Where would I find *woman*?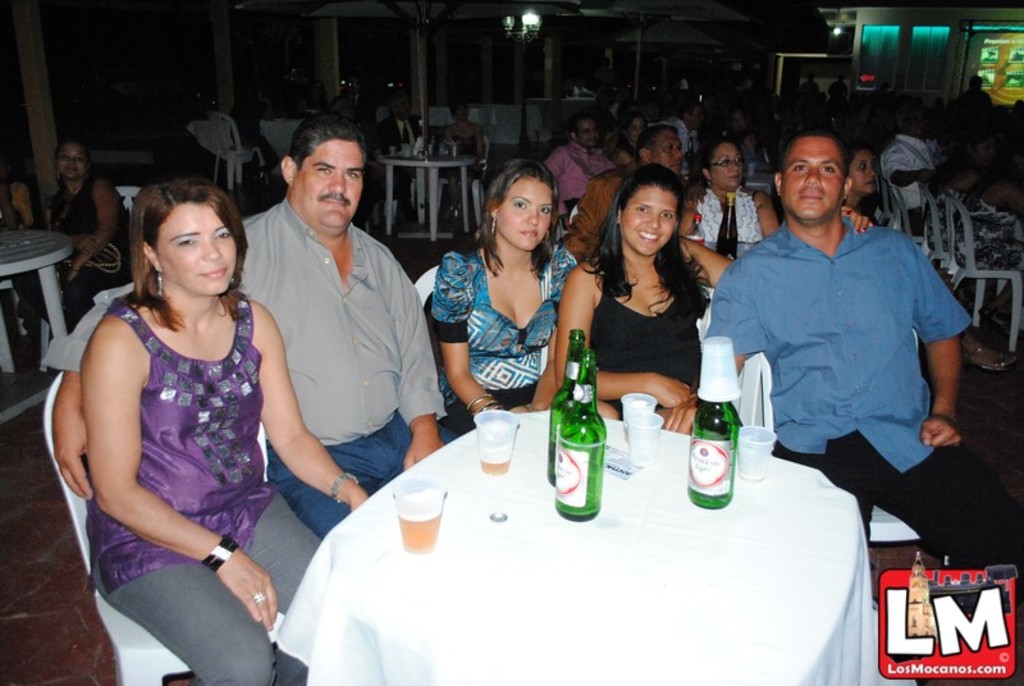
At [609, 106, 646, 165].
